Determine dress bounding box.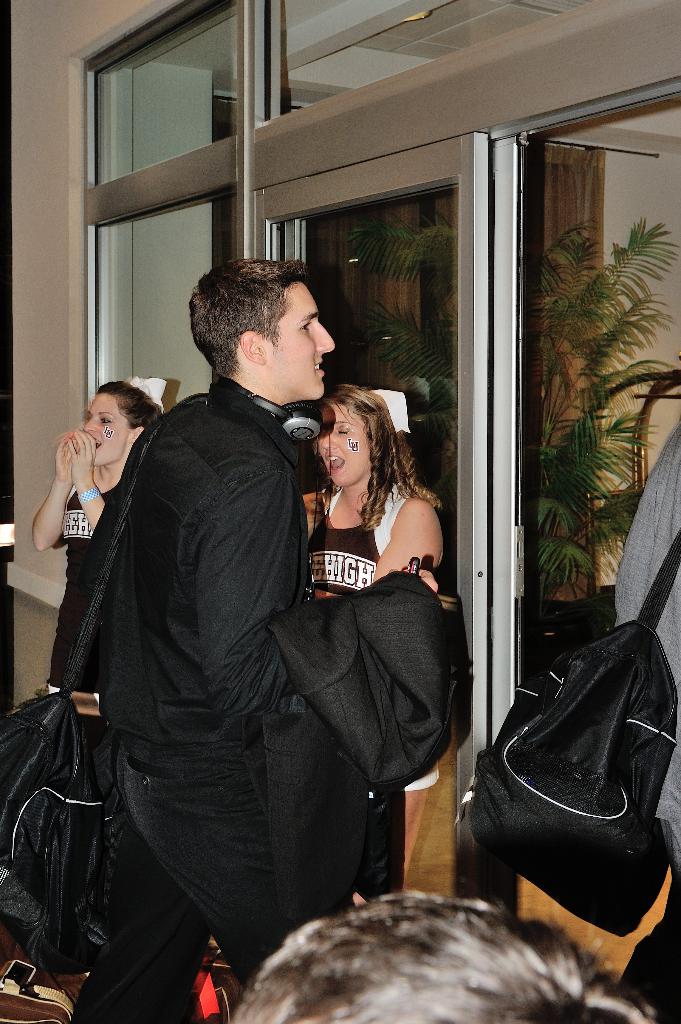
Determined: pyautogui.locateOnScreen(273, 481, 430, 929).
